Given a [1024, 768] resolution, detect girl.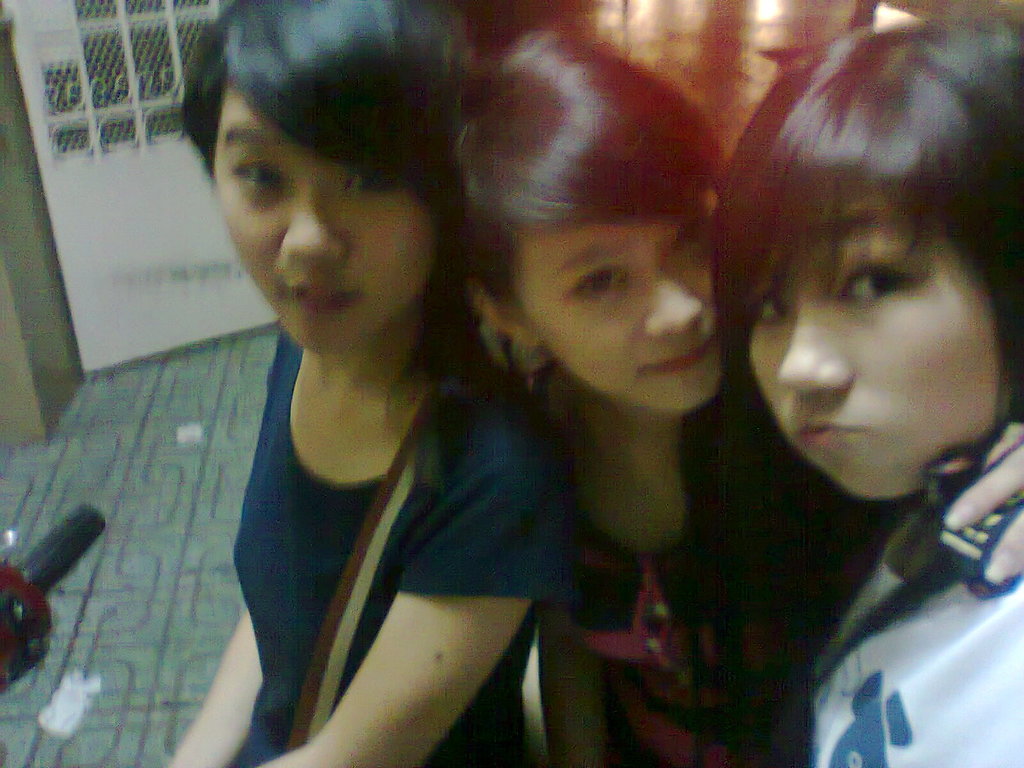
locate(706, 17, 1023, 767).
